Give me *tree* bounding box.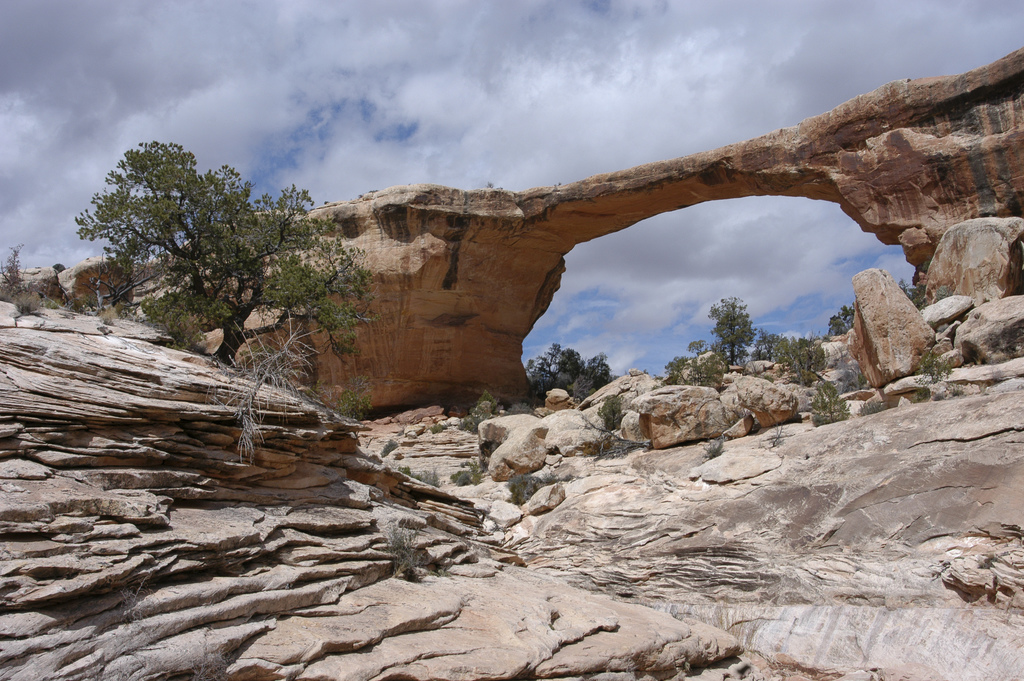
[left=55, top=131, right=377, bottom=374].
